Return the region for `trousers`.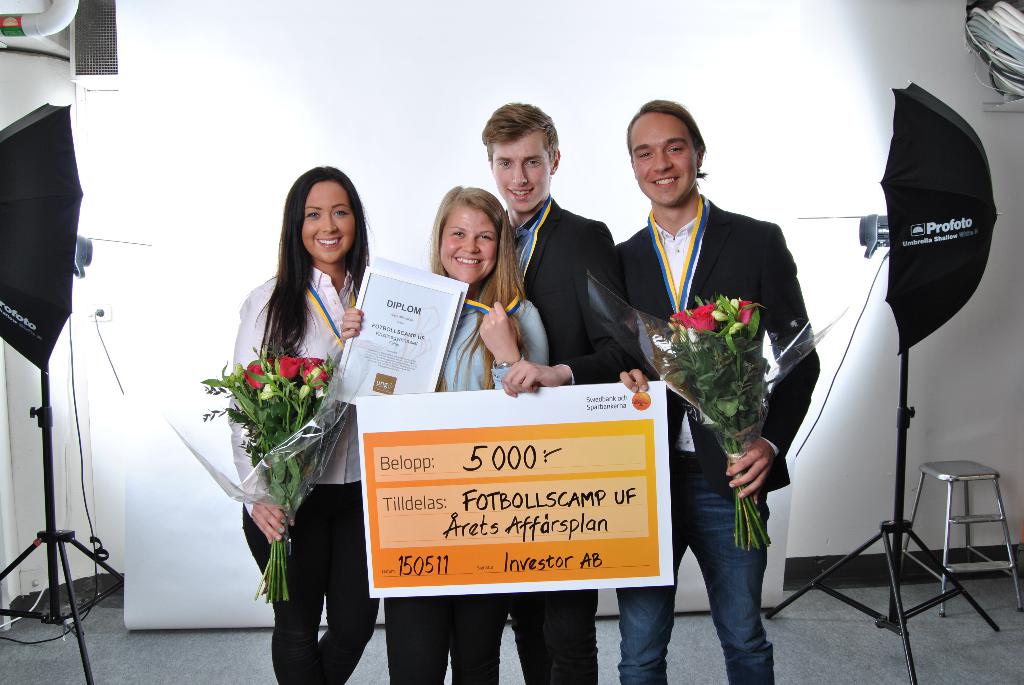
(621,487,762,684).
